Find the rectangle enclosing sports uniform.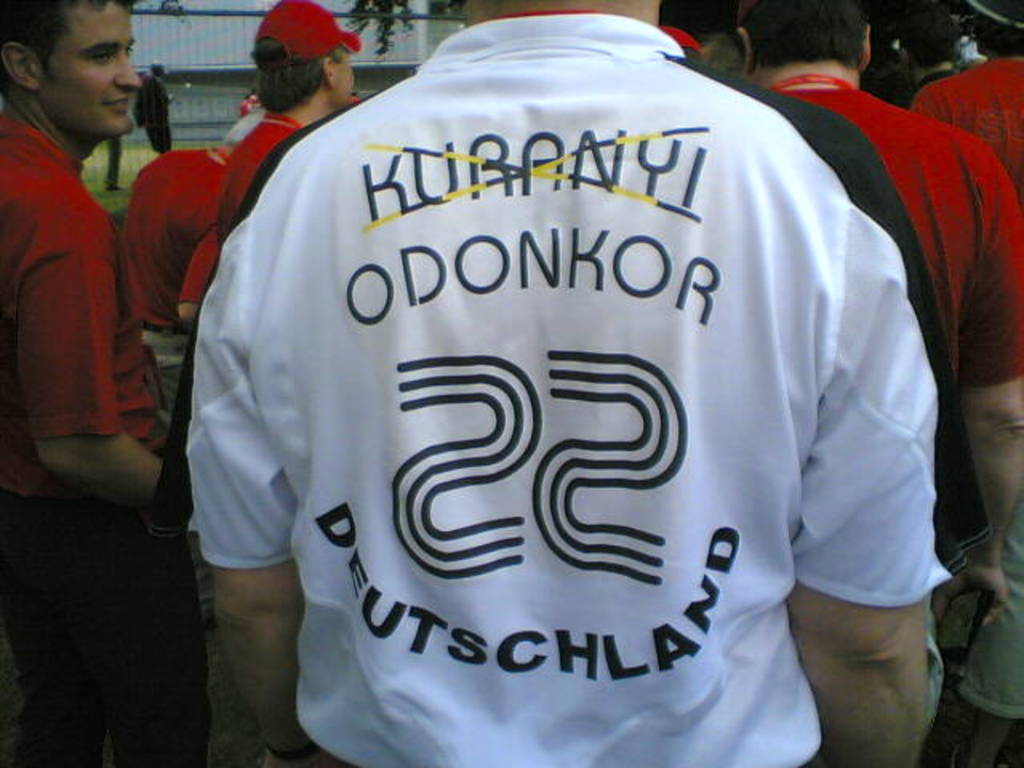
[904,59,1022,190].
